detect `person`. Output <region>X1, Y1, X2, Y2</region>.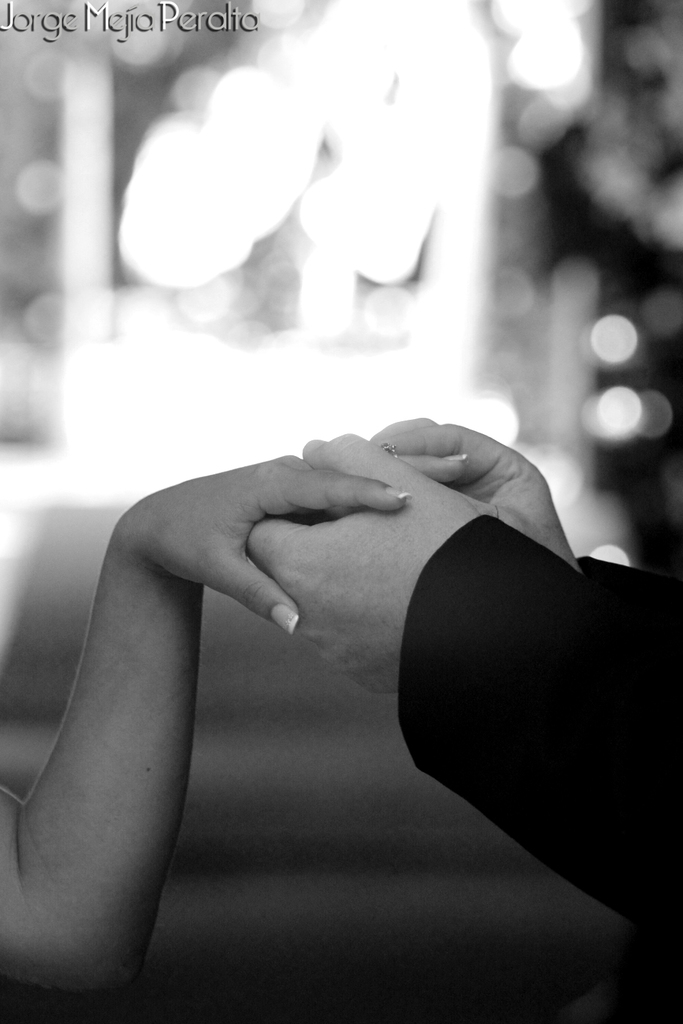
<region>0, 451, 463, 1012</region>.
